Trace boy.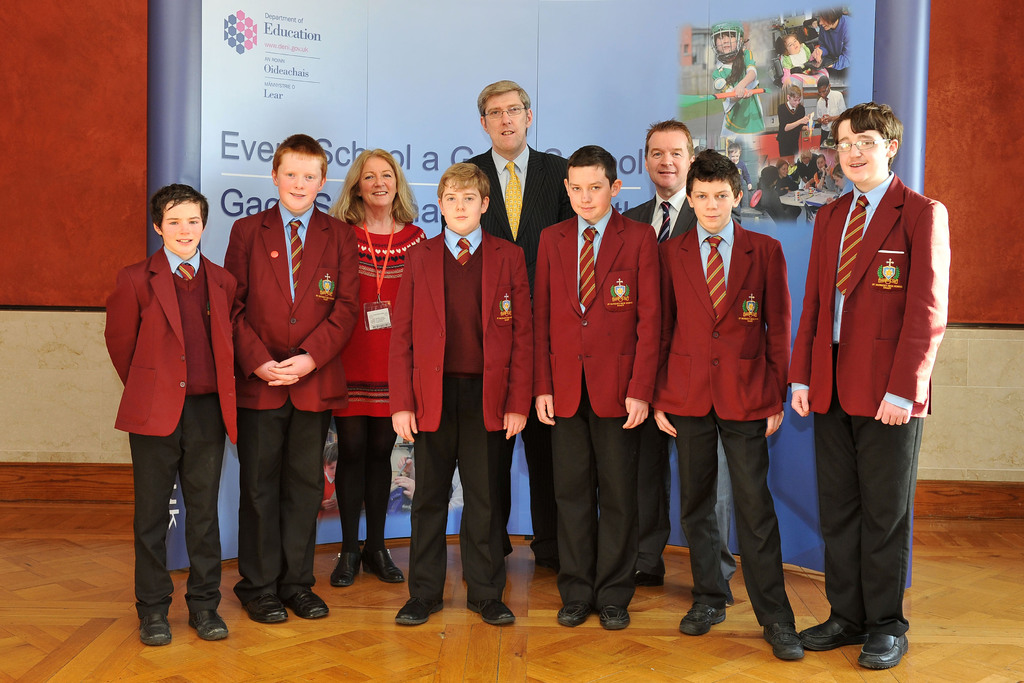
Traced to 98, 181, 238, 649.
